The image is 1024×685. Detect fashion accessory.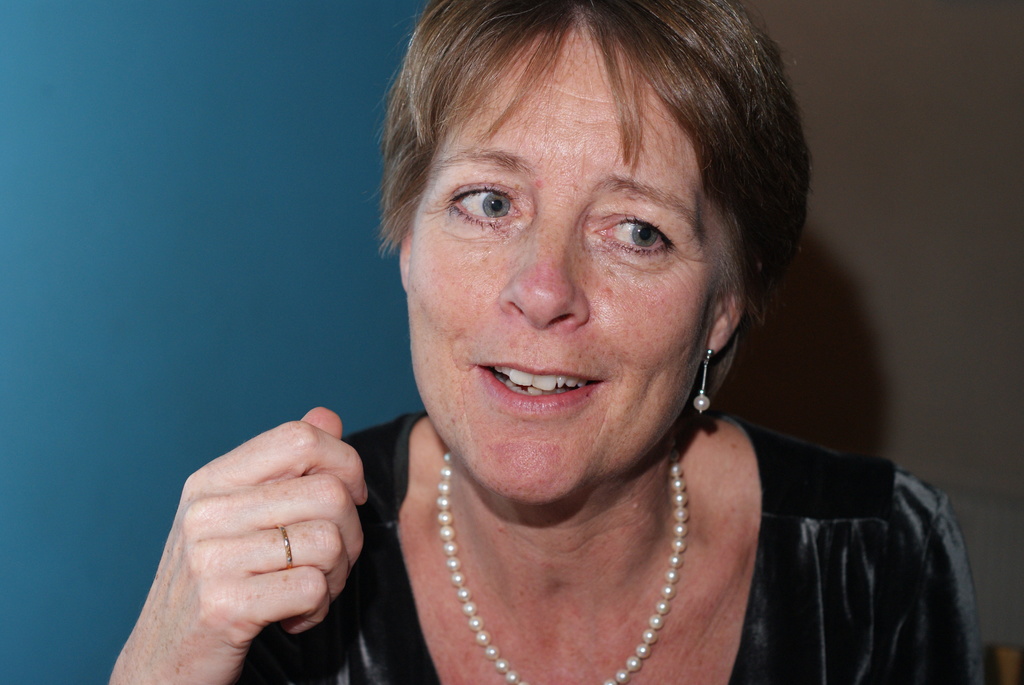
Detection: <region>691, 348, 712, 412</region>.
